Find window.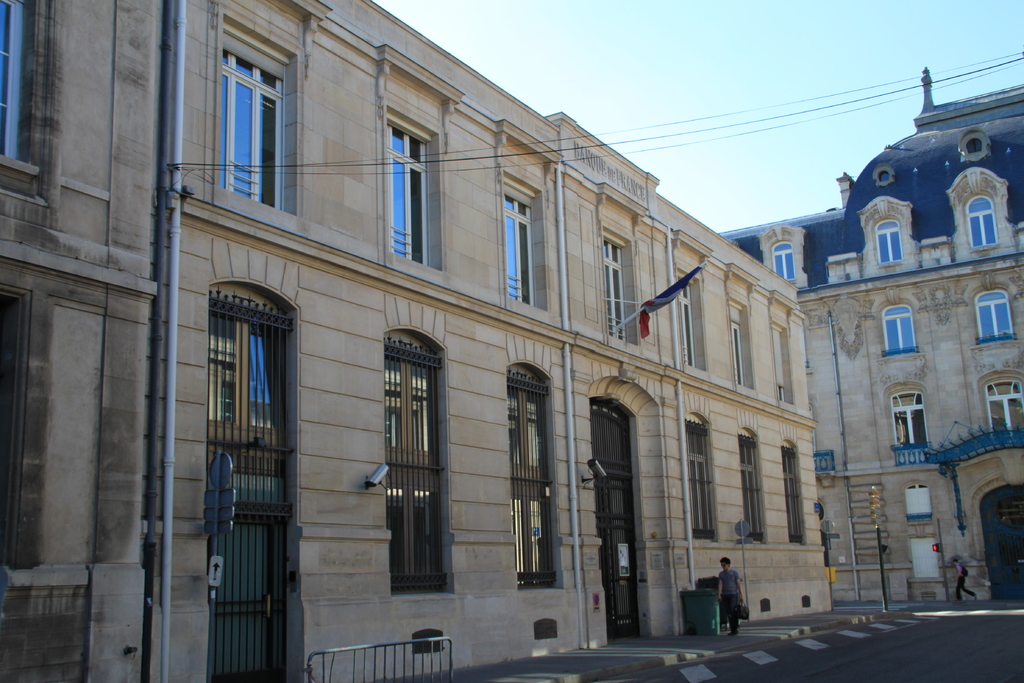
[726, 288, 755, 388].
